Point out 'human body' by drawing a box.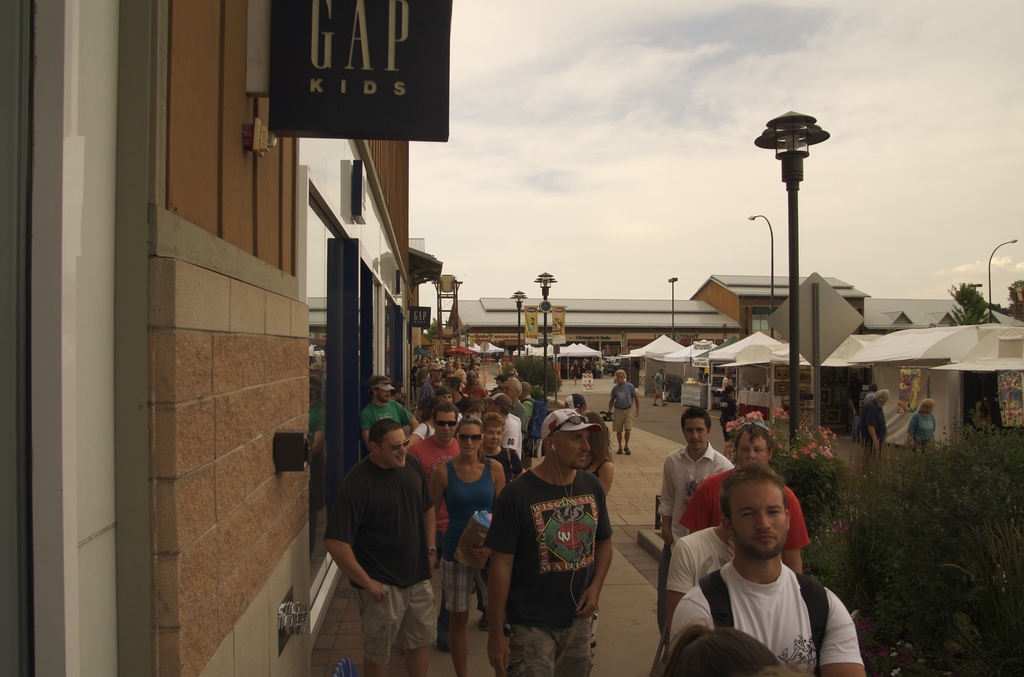
rect(326, 405, 439, 669).
